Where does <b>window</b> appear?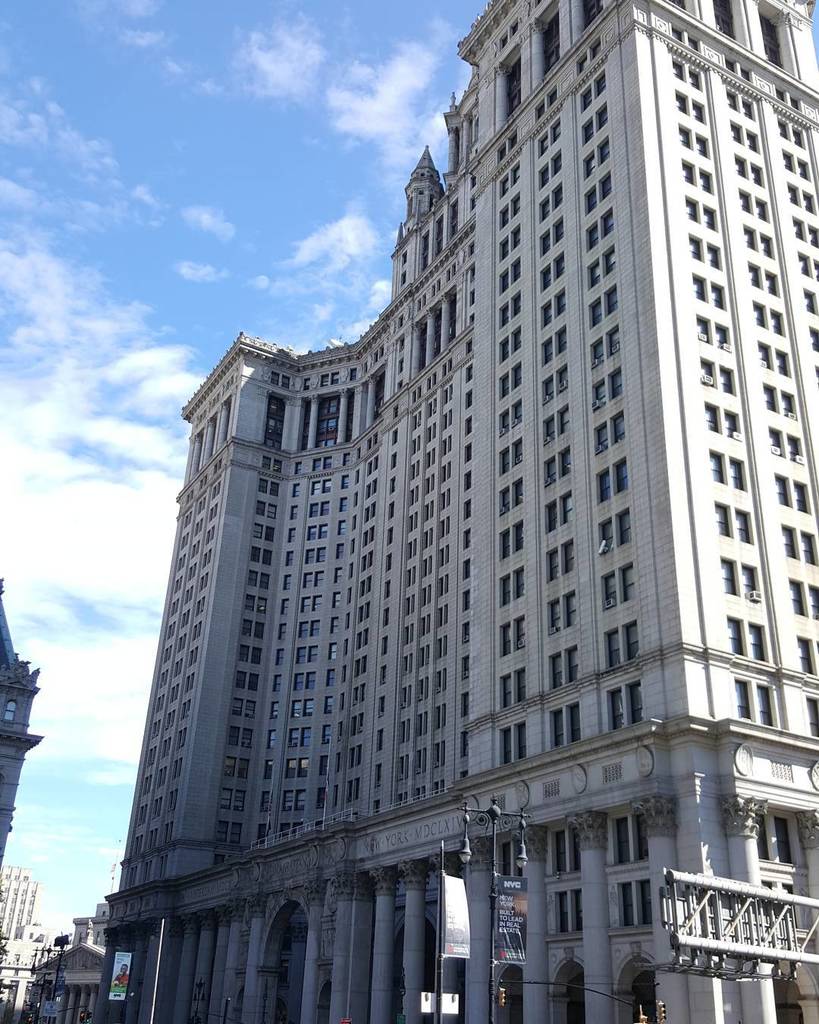
Appears at <bbox>582, 140, 607, 177</bbox>.
